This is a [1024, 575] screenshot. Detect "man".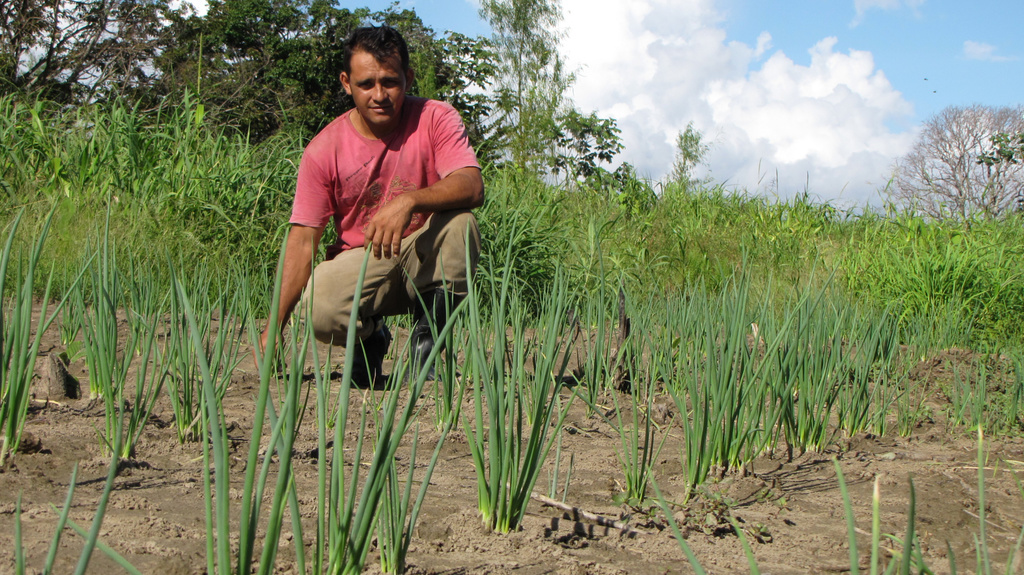
pyautogui.locateOnScreen(247, 54, 500, 410).
